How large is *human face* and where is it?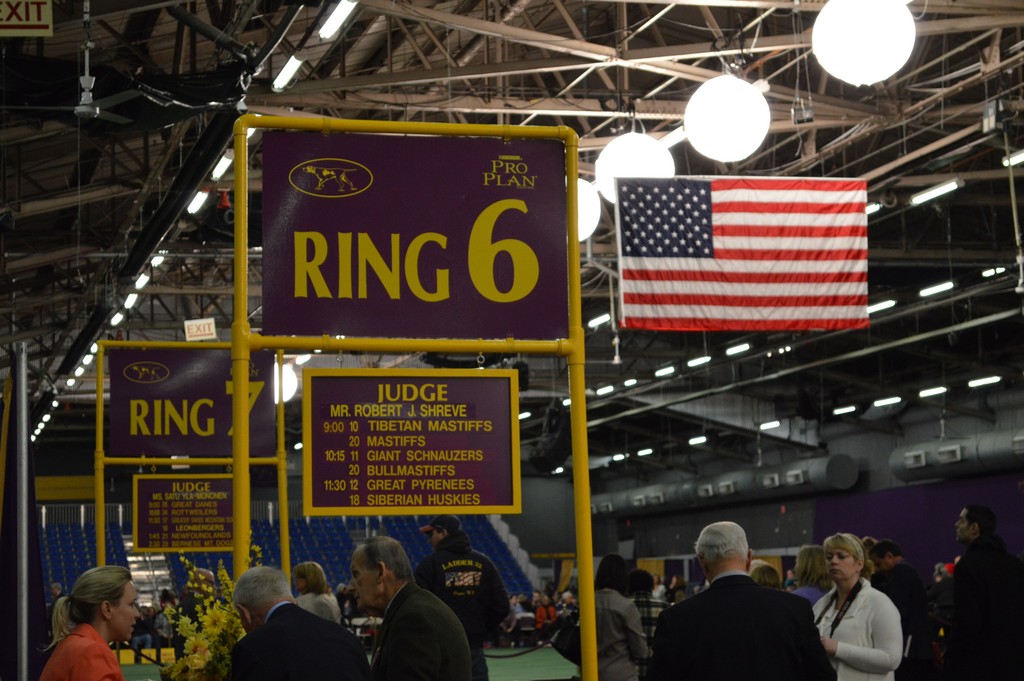
Bounding box: bbox(651, 574, 660, 585).
